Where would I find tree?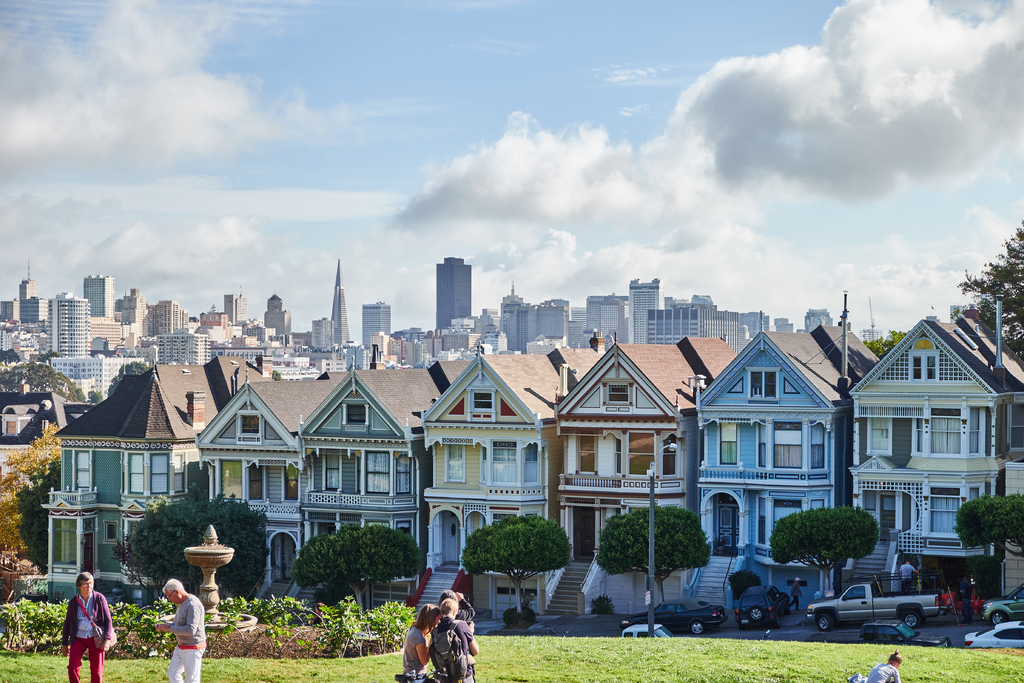
At [x1=123, y1=483, x2=269, y2=604].
